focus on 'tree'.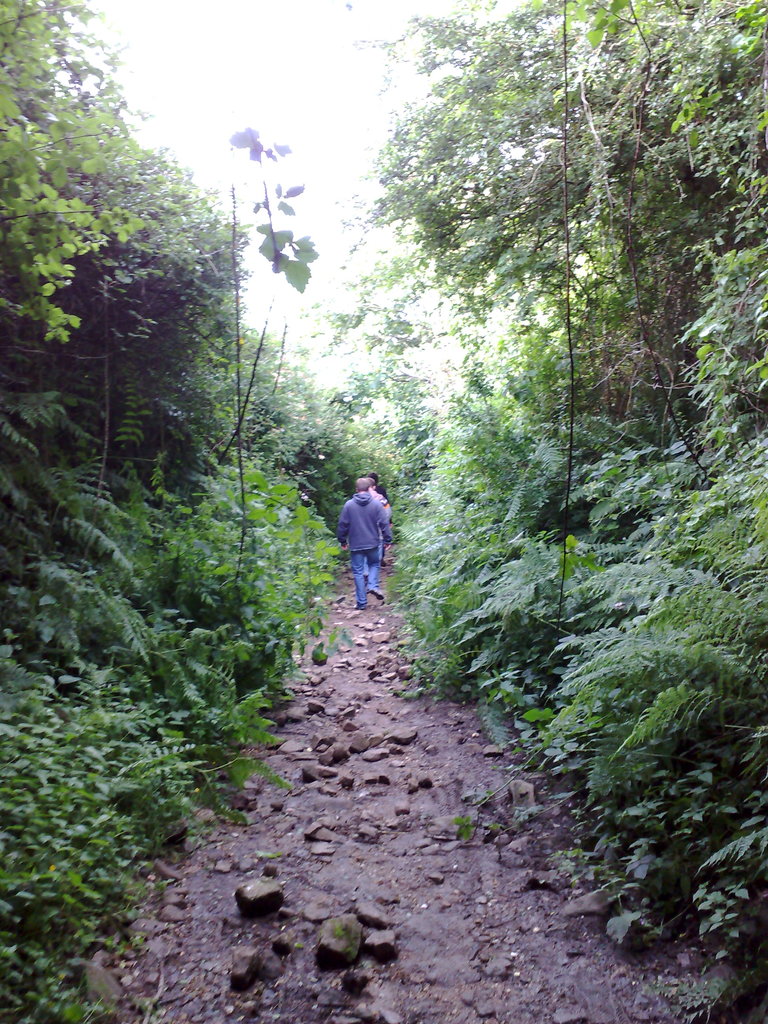
Focused at bbox=[0, 592, 767, 1022].
